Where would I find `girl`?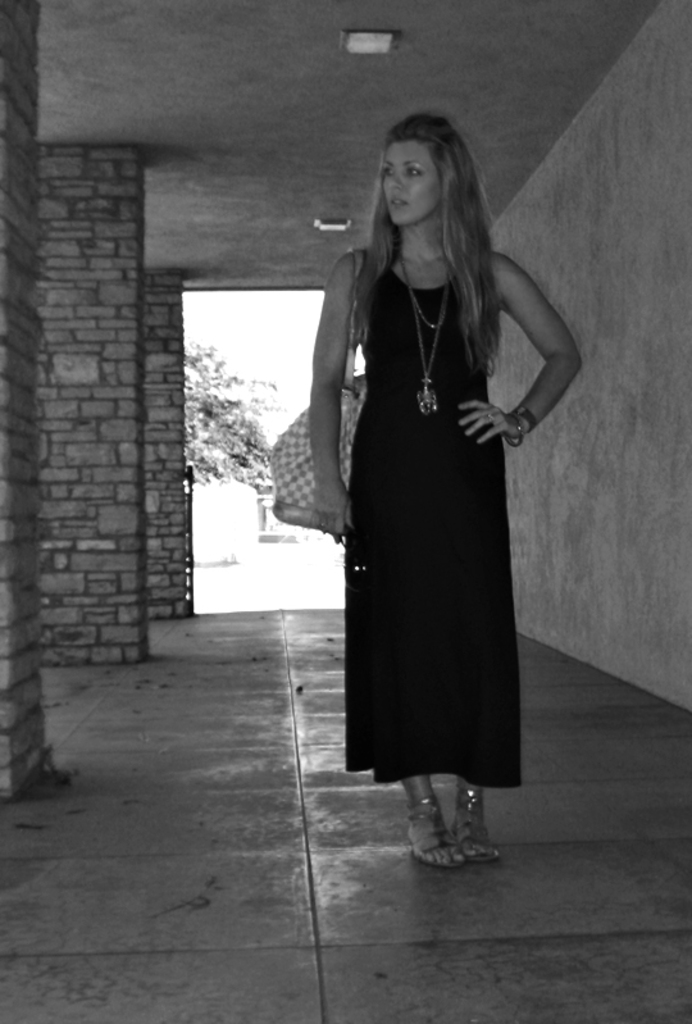
At 310,110,583,866.
